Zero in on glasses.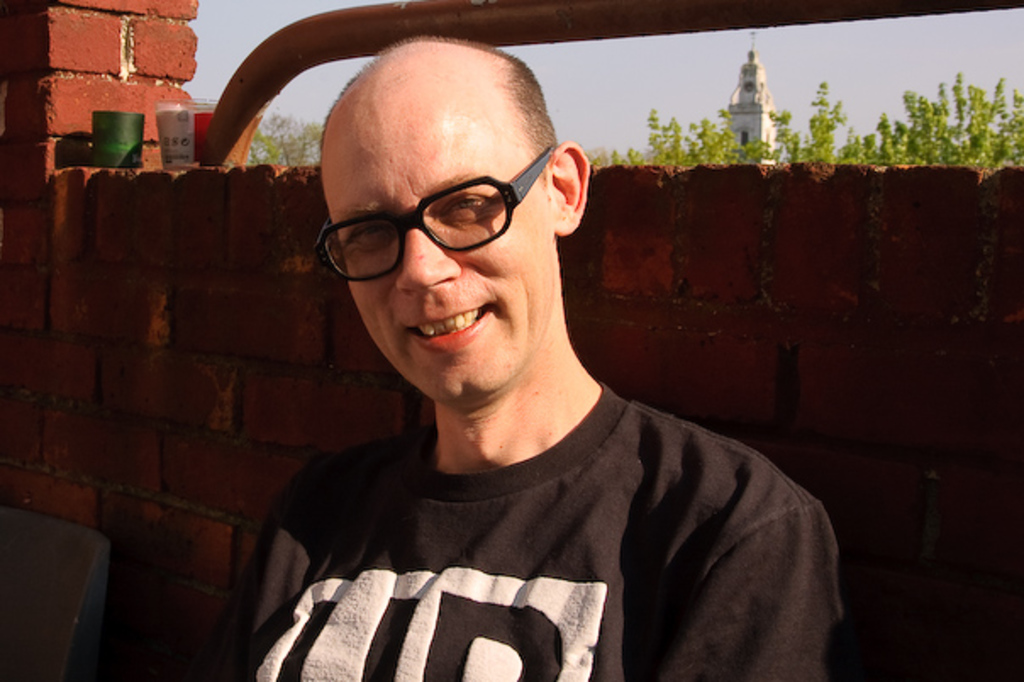
Zeroed in: <bbox>309, 151, 554, 283</bbox>.
